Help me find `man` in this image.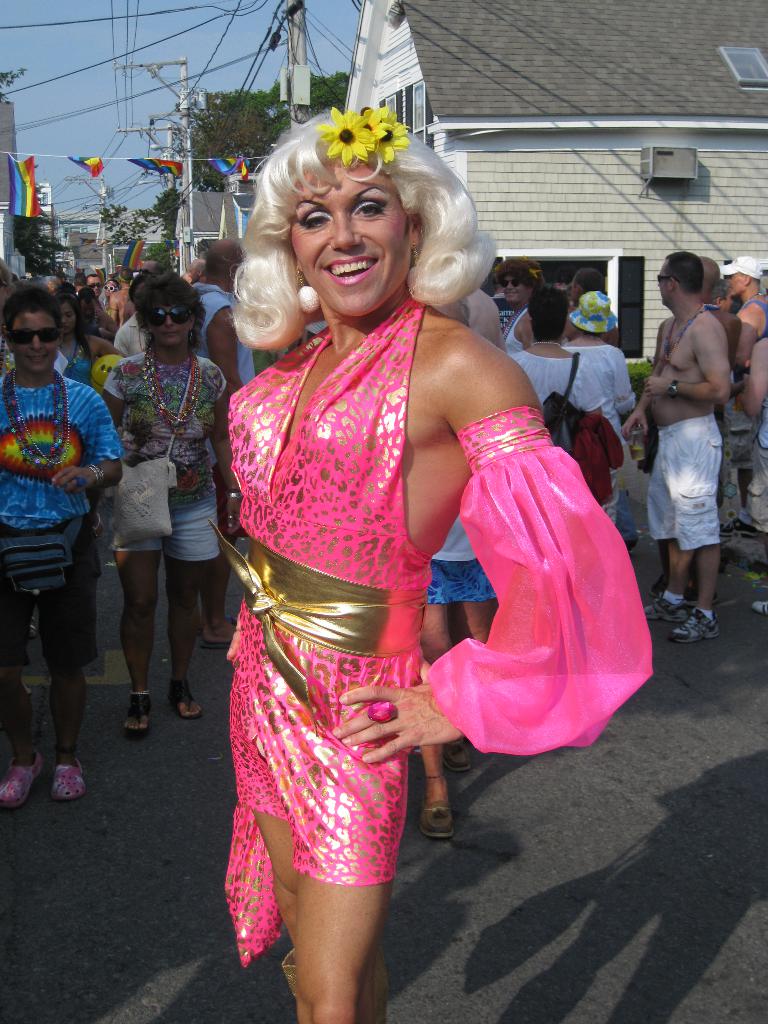
Found it: x1=193 y1=235 x2=258 y2=643.
